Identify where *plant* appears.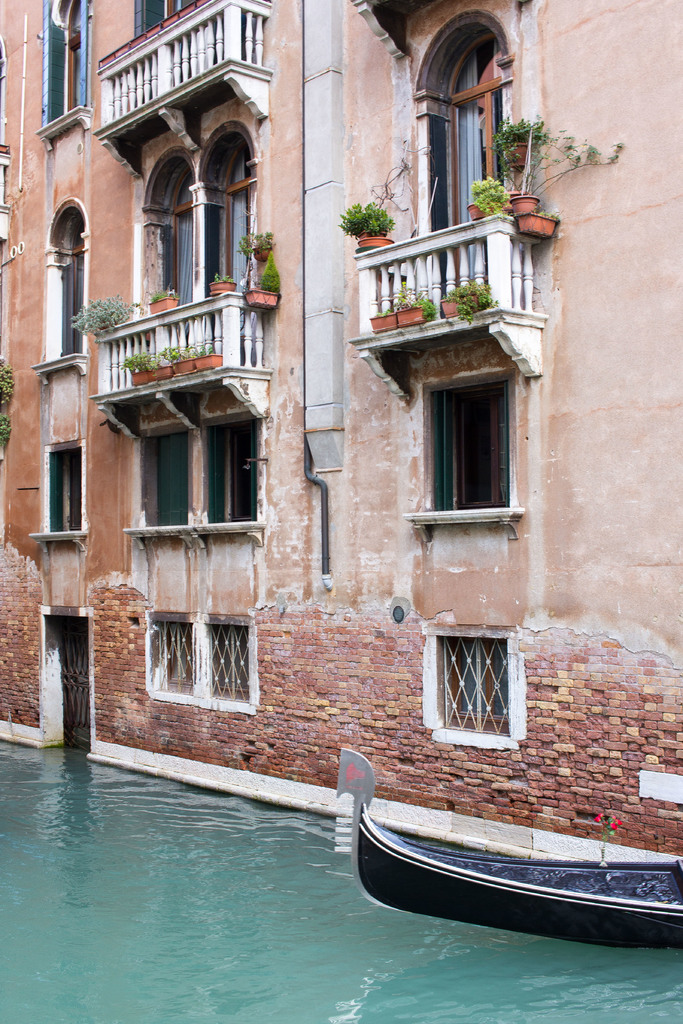
Appears at bbox=[120, 346, 155, 369].
